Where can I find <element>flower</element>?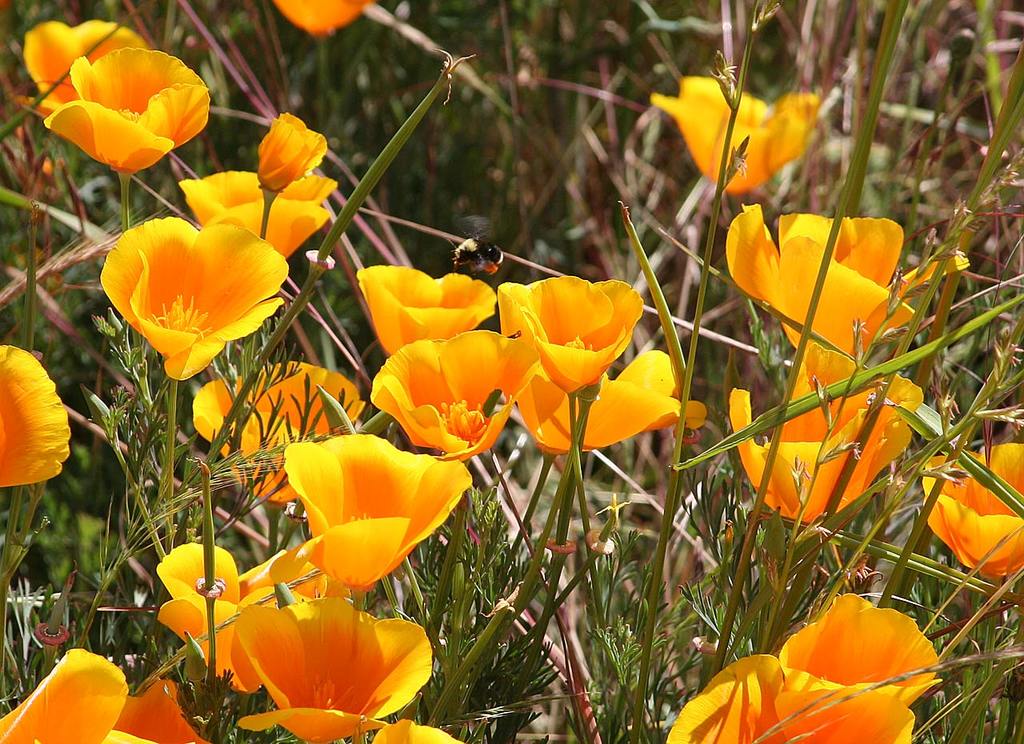
You can find it at 288,435,470,591.
